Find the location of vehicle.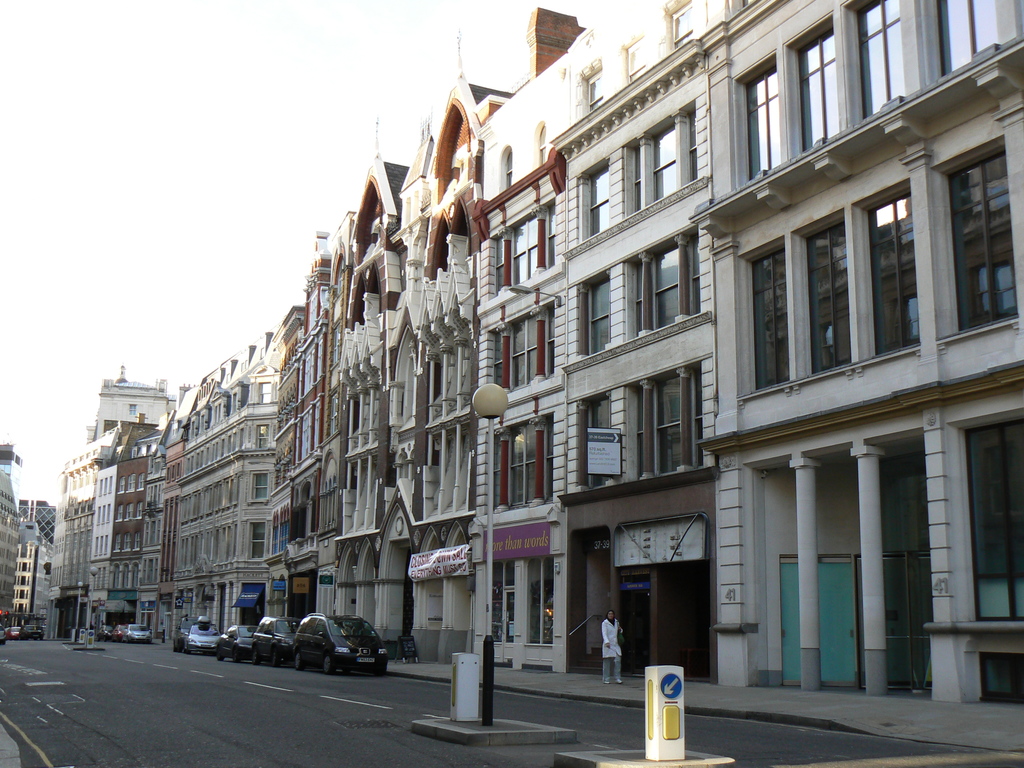
Location: x1=175, y1=620, x2=223, y2=658.
